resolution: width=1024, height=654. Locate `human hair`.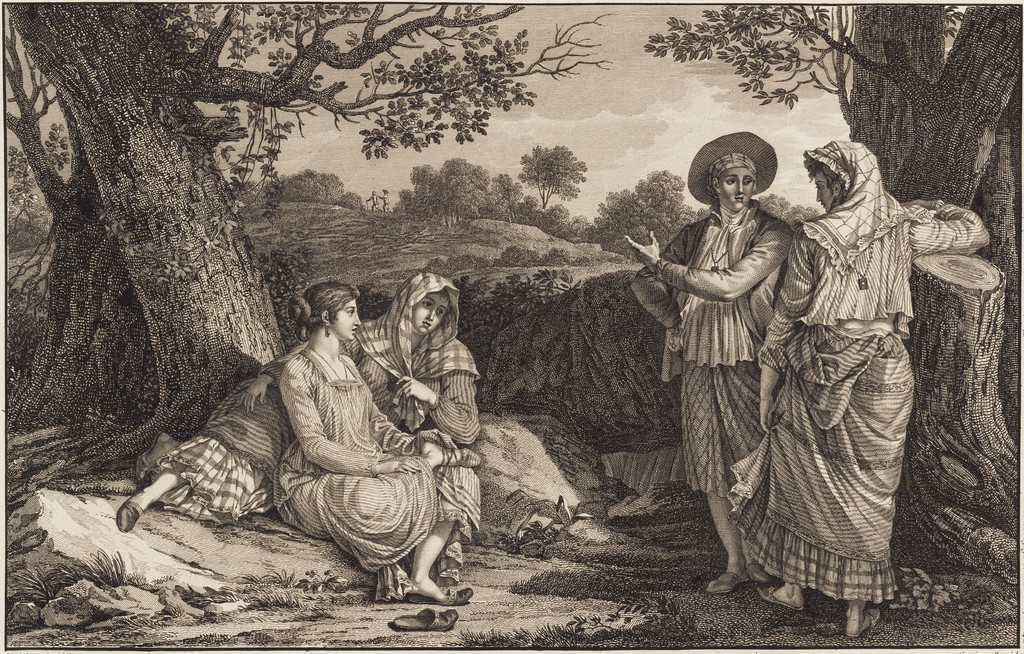
806 158 844 203.
